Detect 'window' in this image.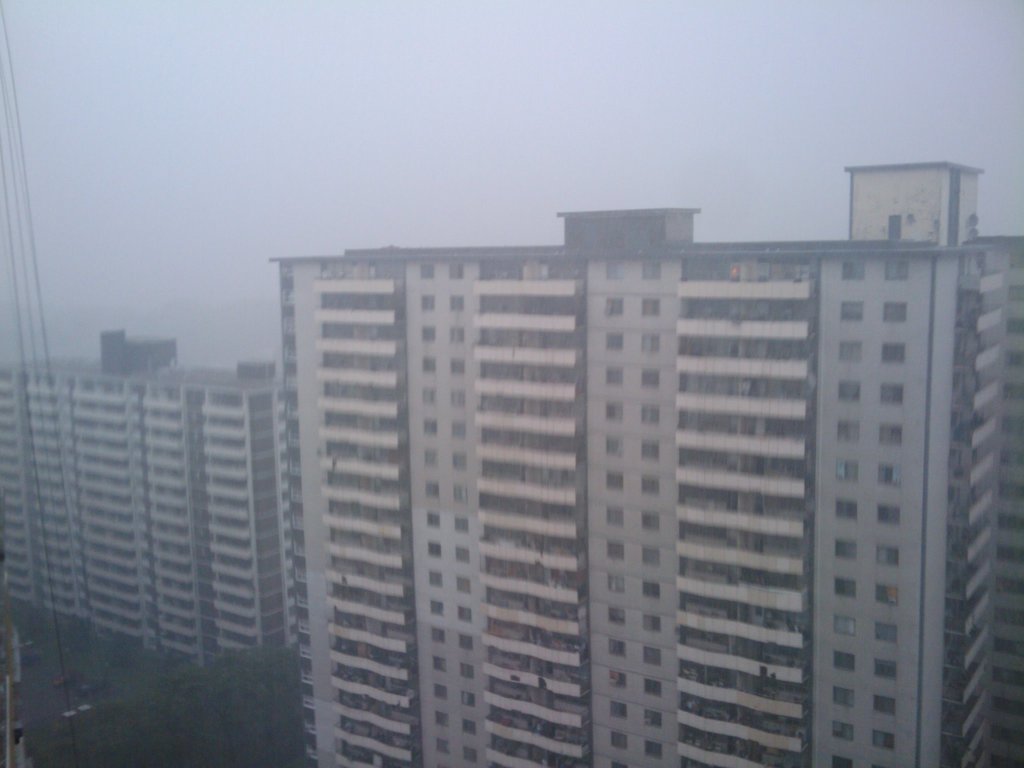
Detection: [left=449, top=385, right=467, bottom=412].
